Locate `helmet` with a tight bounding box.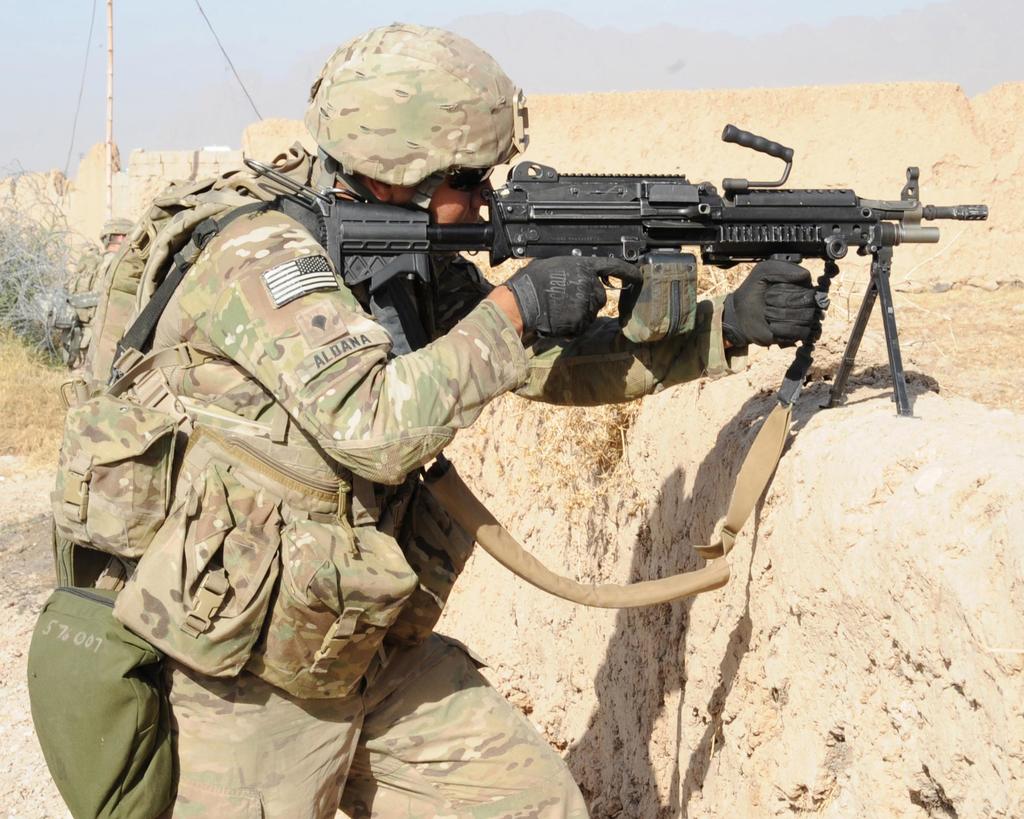
[left=301, top=20, right=534, bottom=228].
